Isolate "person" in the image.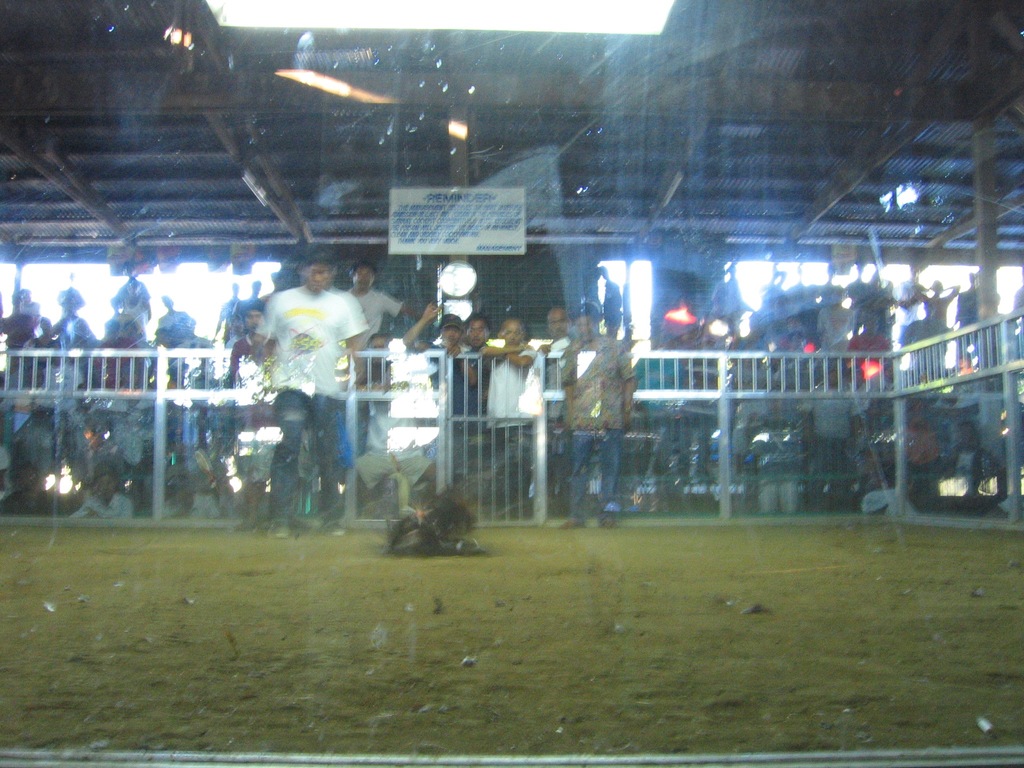
Isolated region: [left=115, top=254, right=164, bottom=323].
